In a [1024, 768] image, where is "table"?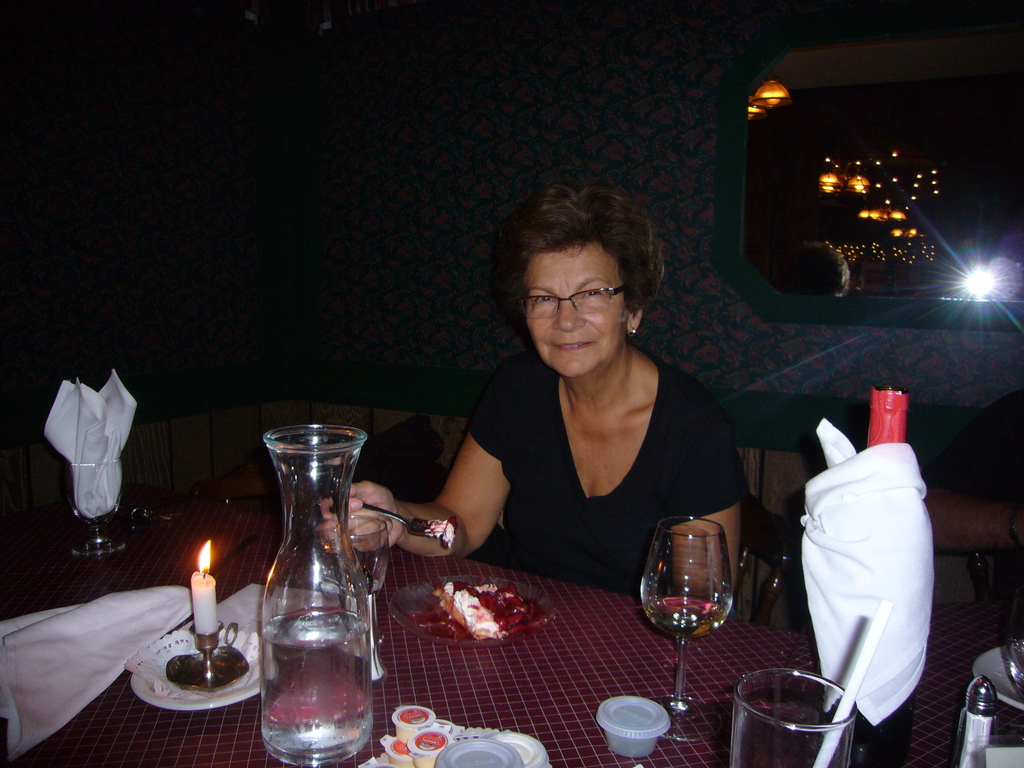
x1=0 y1=461 x2=1023 y2=767.
